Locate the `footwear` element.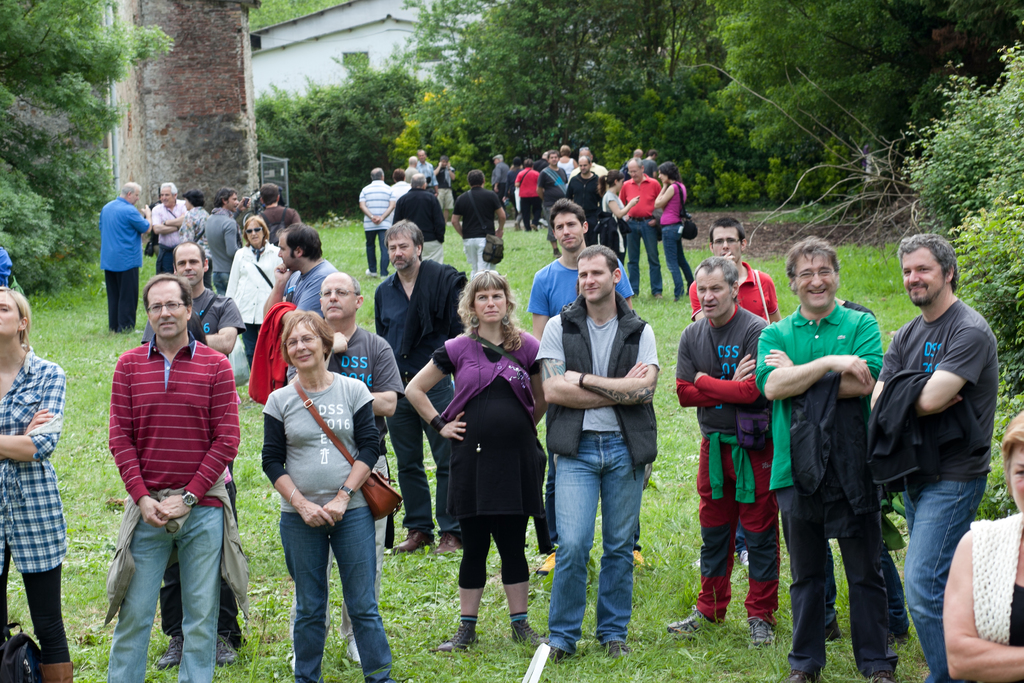
Element bbox: <box>870,673,896,682</box>.
